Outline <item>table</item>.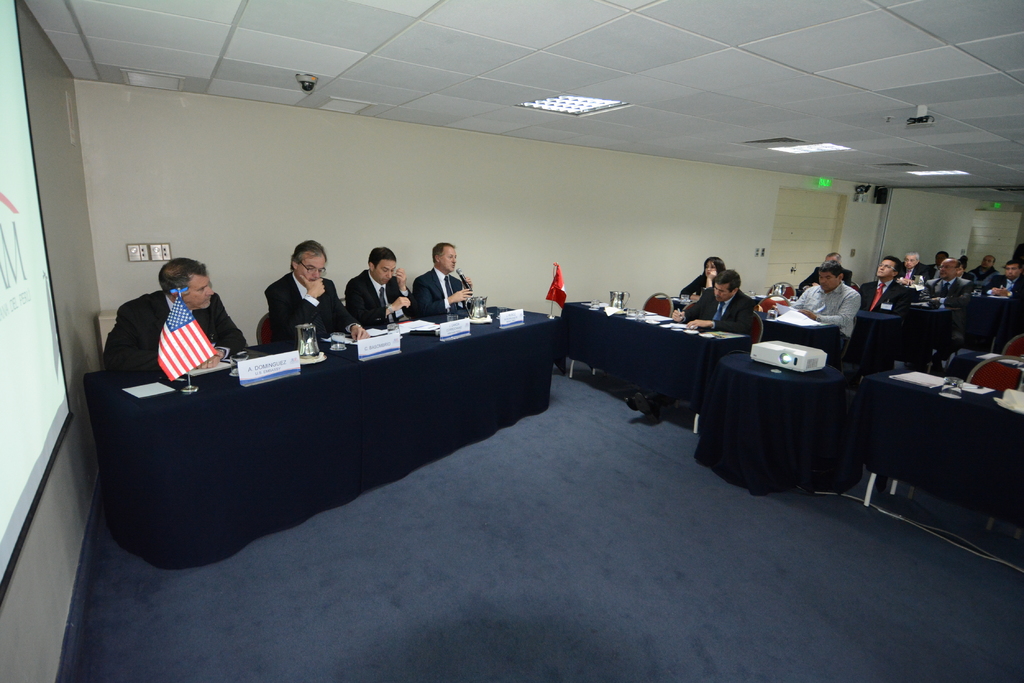
Outline: (x1=854, y1=306, x2=906, y2=363).
